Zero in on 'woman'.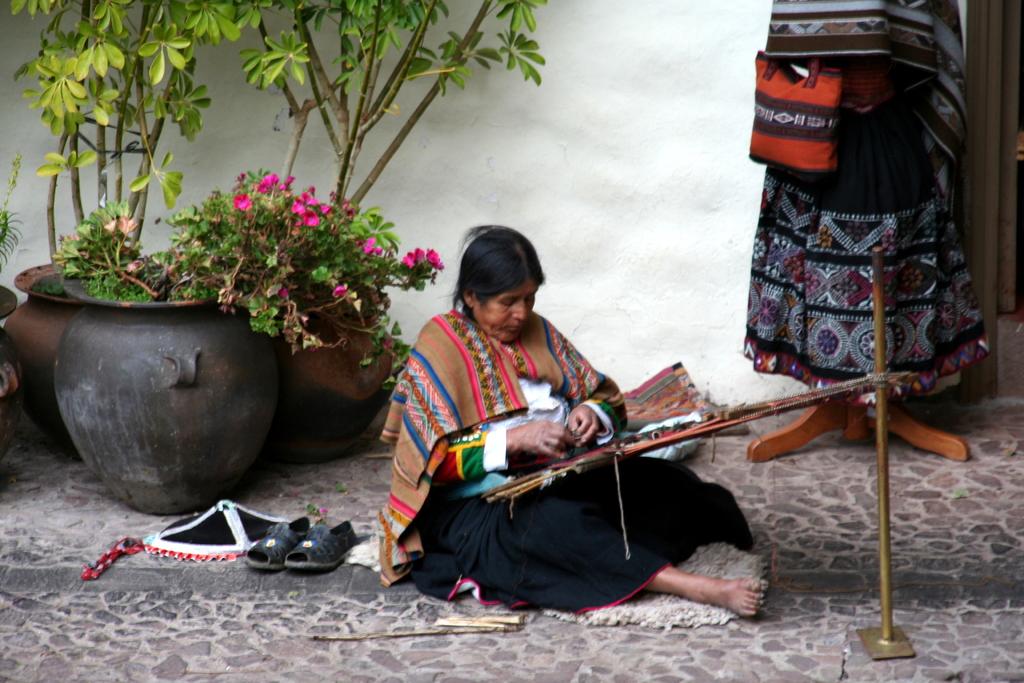
Zeroed in: [left=375, top=233, right=776, bottom=620].
